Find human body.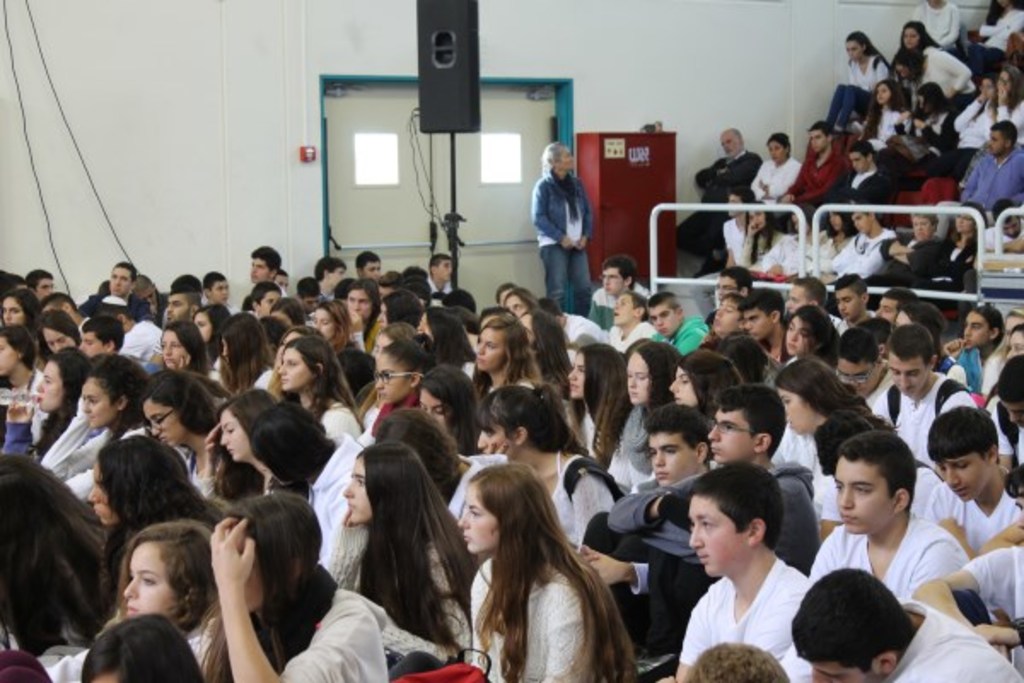
<region>949, 70, 1002, 166</region>.
